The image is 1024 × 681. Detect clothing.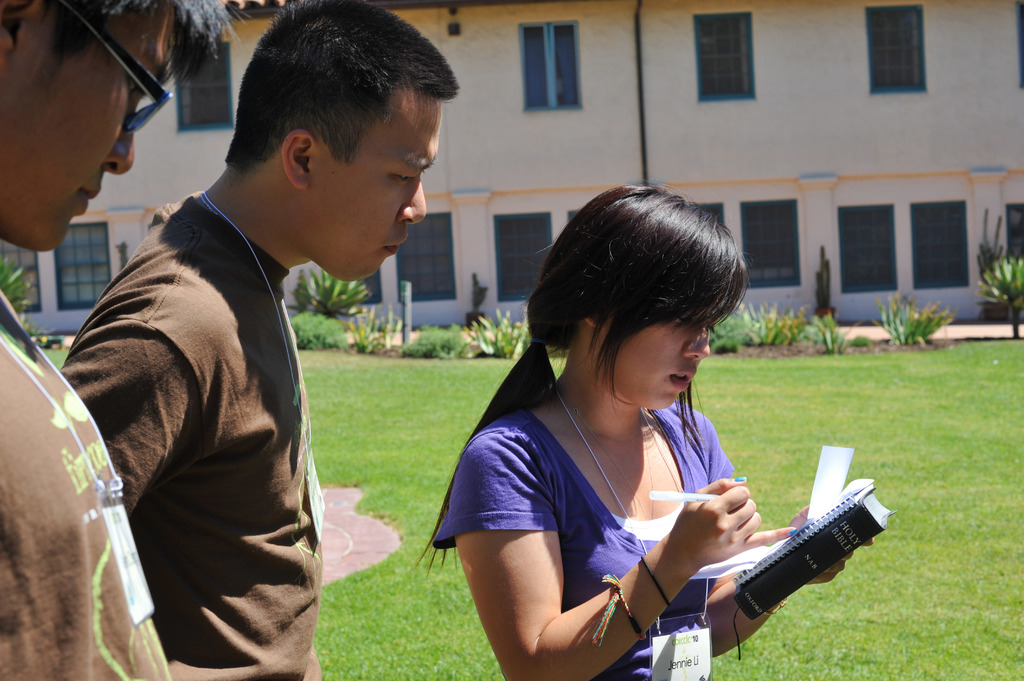
Detection: (436, 402, 737, 680).
